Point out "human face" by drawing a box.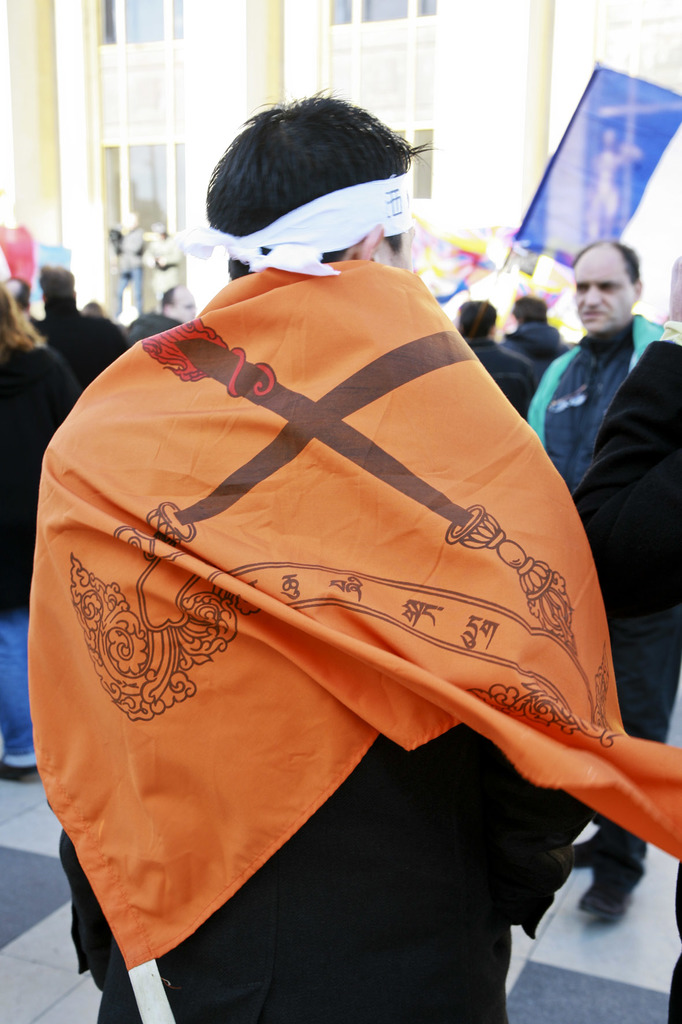
173, 287, 197, 321.
